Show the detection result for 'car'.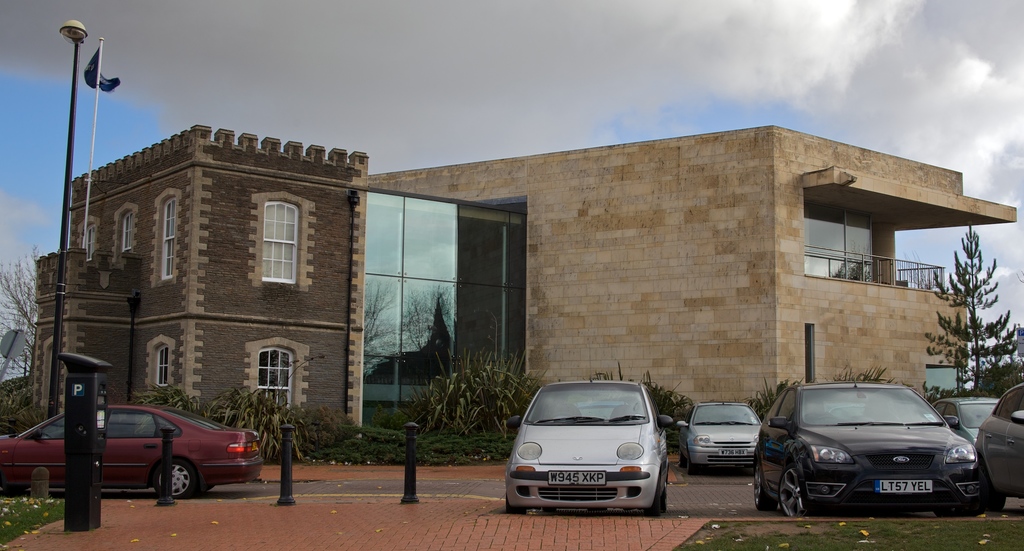
[927, 395, 1002, 438].
